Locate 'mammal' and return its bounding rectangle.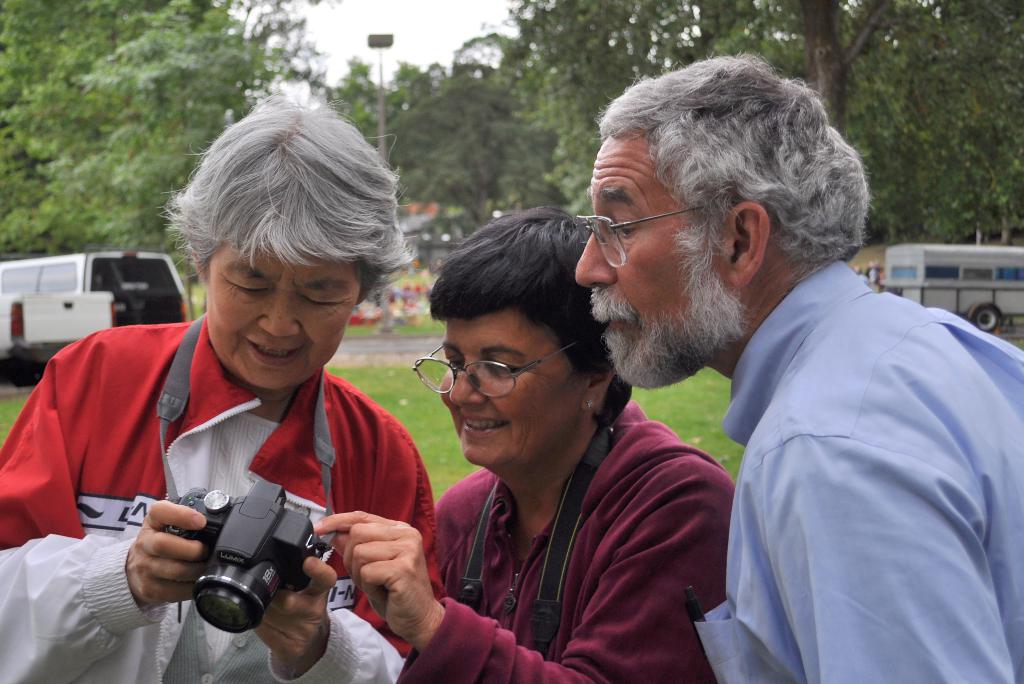
<bbox>866, 266, 879, 290</bbox>.
